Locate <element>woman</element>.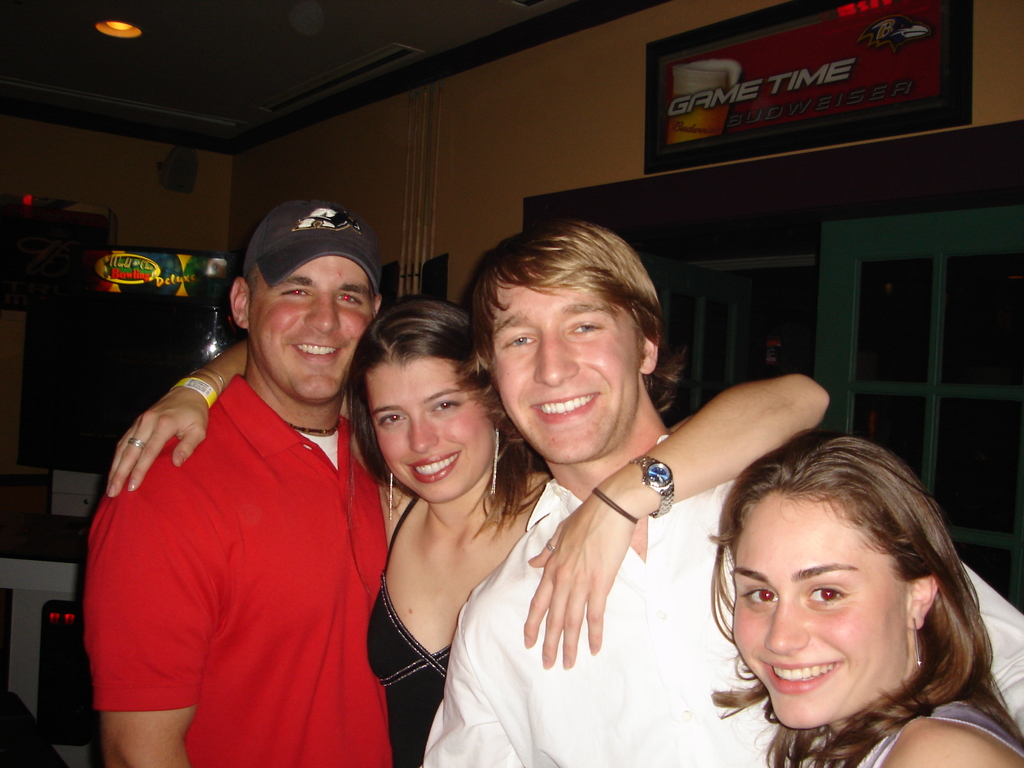
Bounding box: crop(106, 299, 831, 767).
